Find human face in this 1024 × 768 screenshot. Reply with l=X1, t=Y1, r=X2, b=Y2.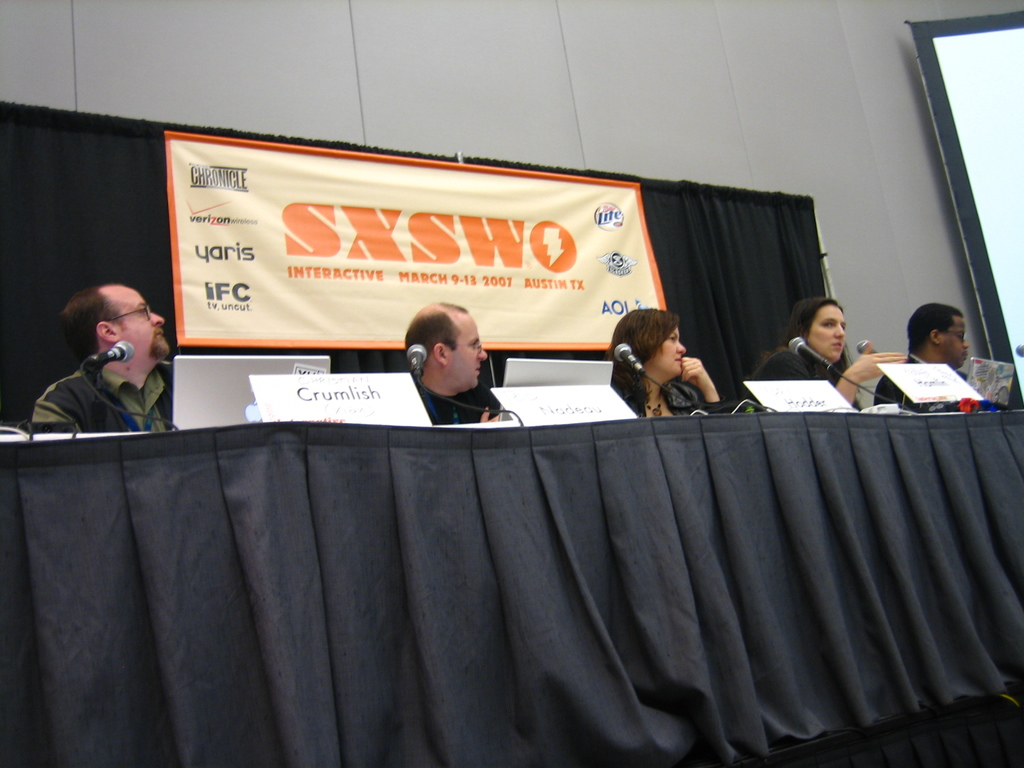
l=812, t=305, r=847, b=360.
